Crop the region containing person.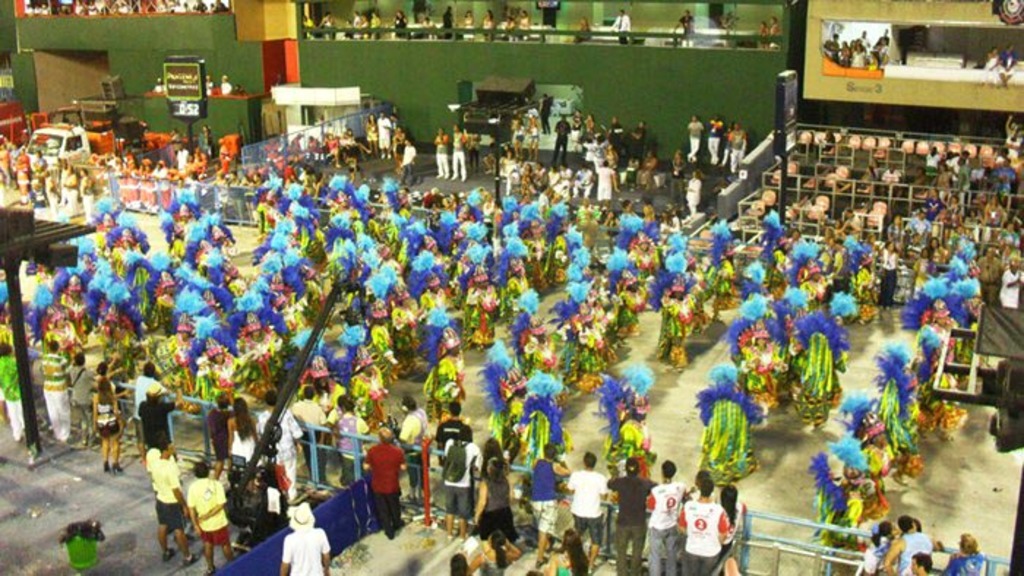
Crop region: {"x1": 468, "y1": 526, "x2": 519, "y2": 575}.
